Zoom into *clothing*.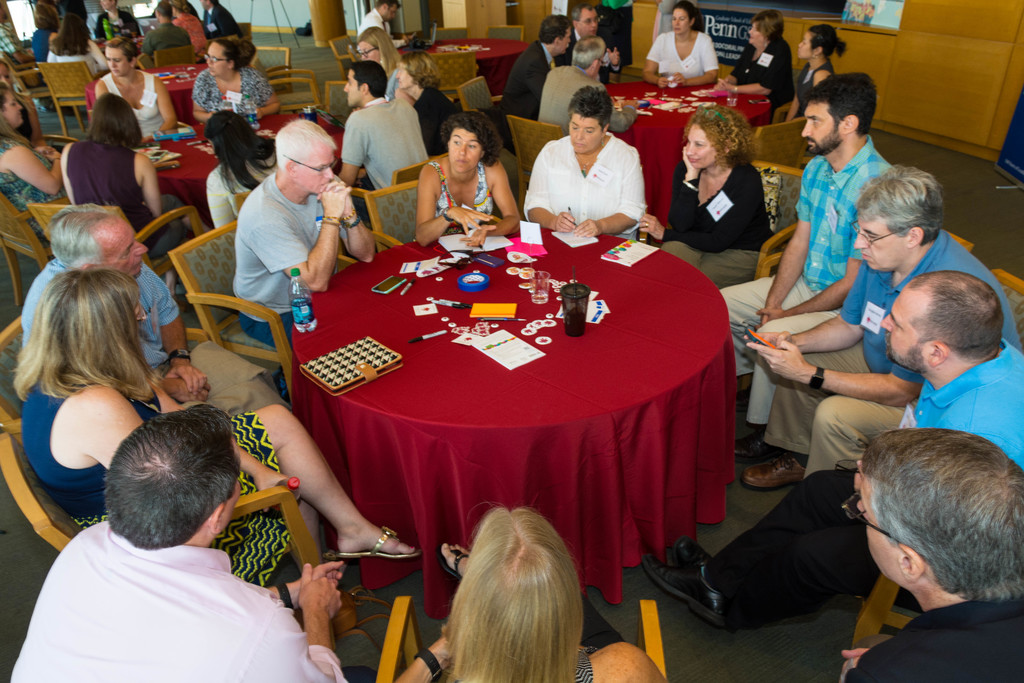
Zoom target: detection(564, 592, 628, 682).
